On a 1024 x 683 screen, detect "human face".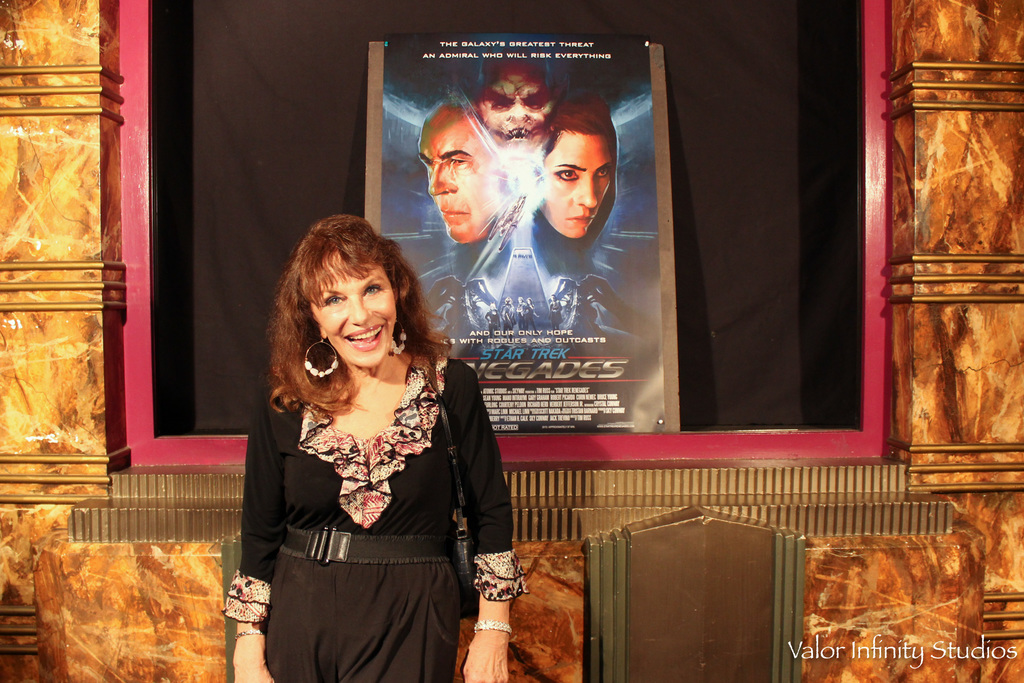
detection(310, 265, 397, 369).
